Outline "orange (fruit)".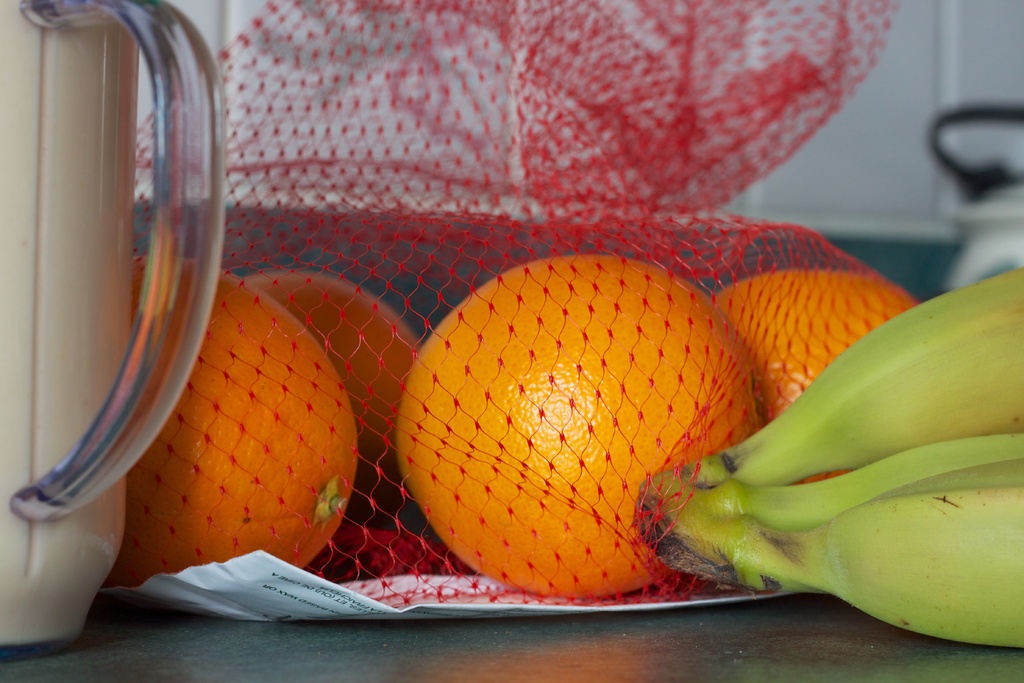
Outline: [left=715, top=261, right=909, bottom=427].
